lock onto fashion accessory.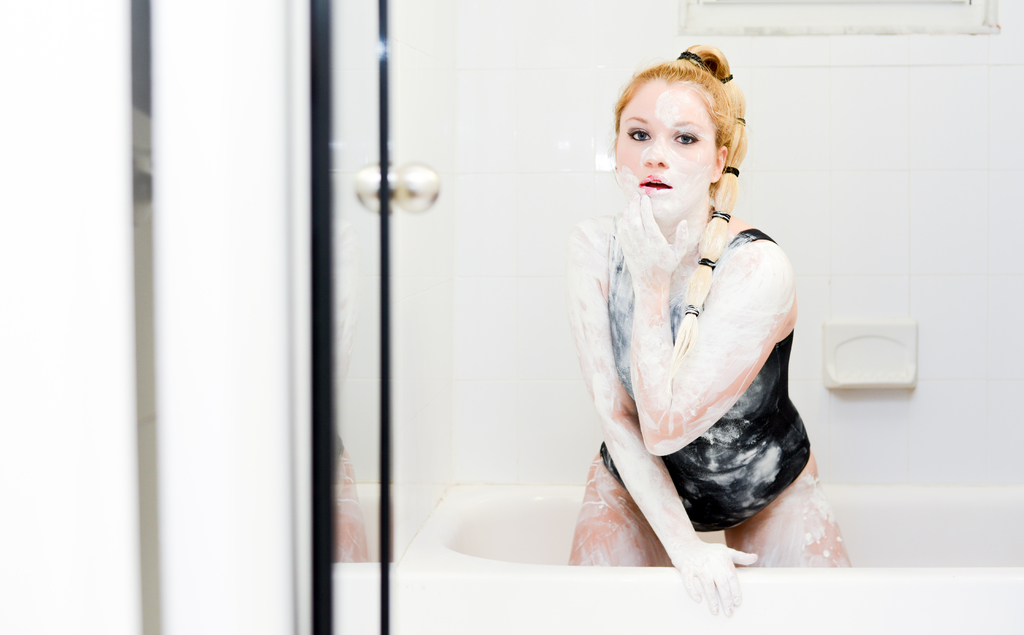
Locked: [723, 76, 735, 83].
